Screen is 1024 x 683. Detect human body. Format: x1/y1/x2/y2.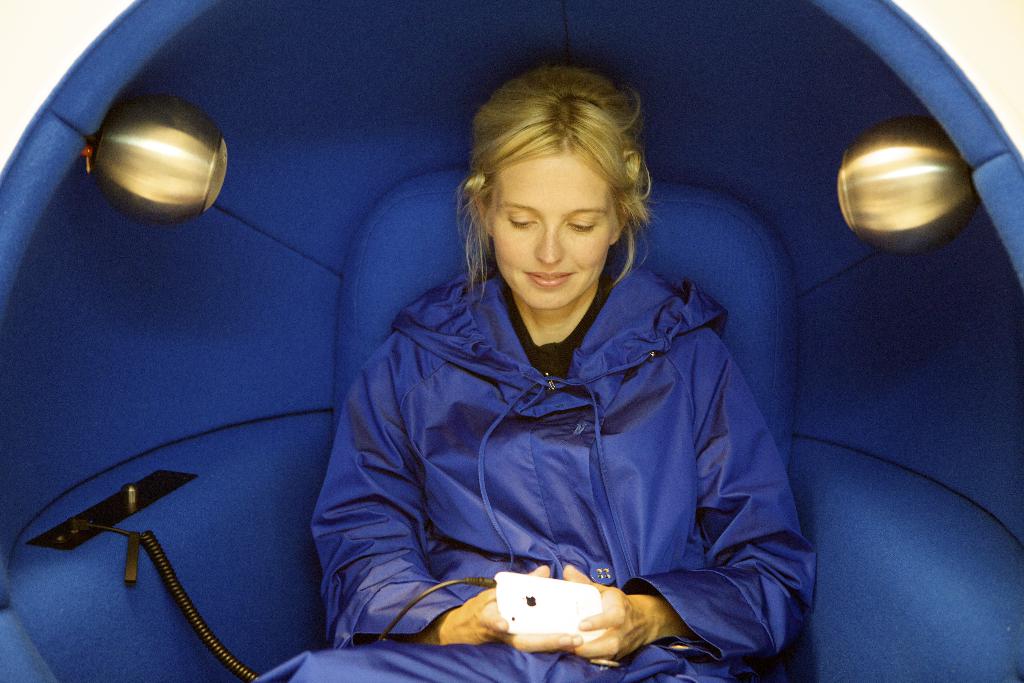
312/85/799/673.
